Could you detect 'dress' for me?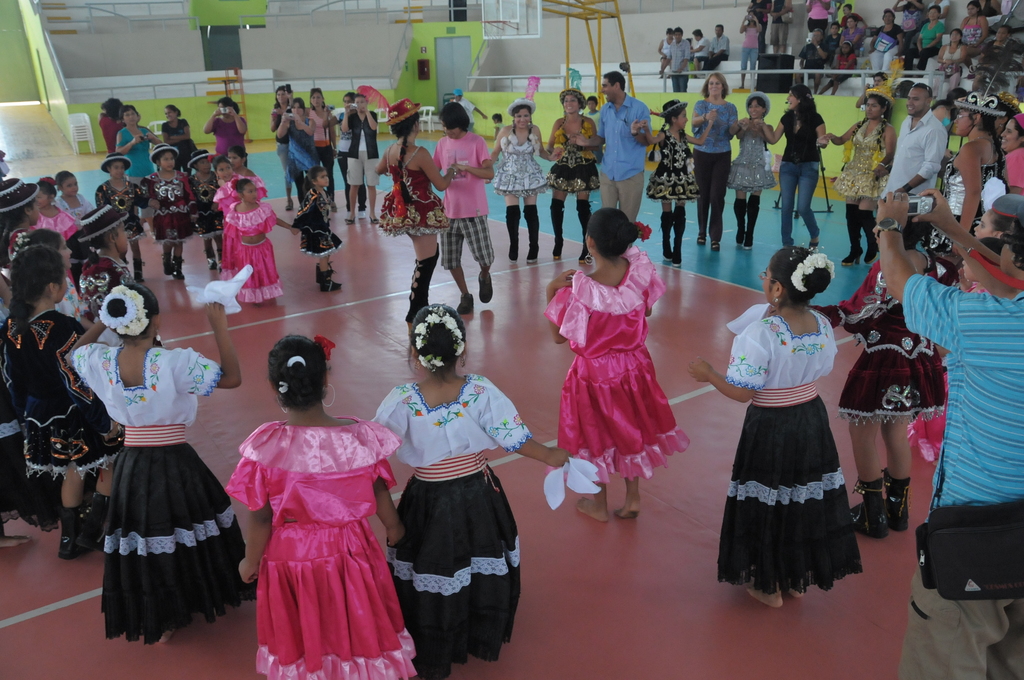
Detection result: region(649, 127, 706, 203).
